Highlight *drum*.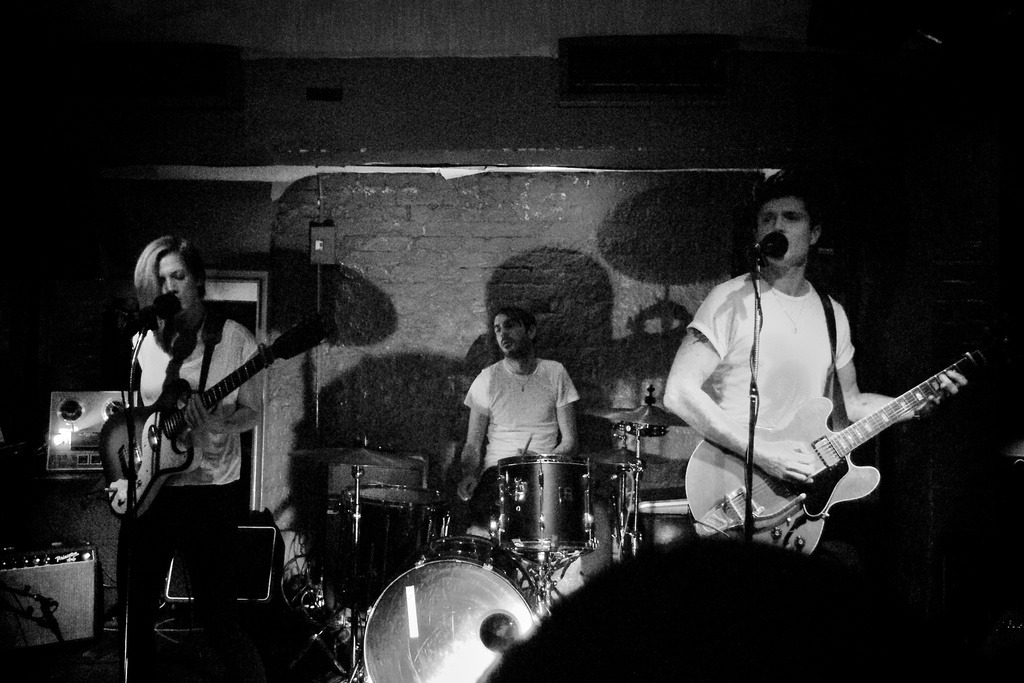
Highlighted region: [x1=359, y1=536, x2=532, y2=682].
